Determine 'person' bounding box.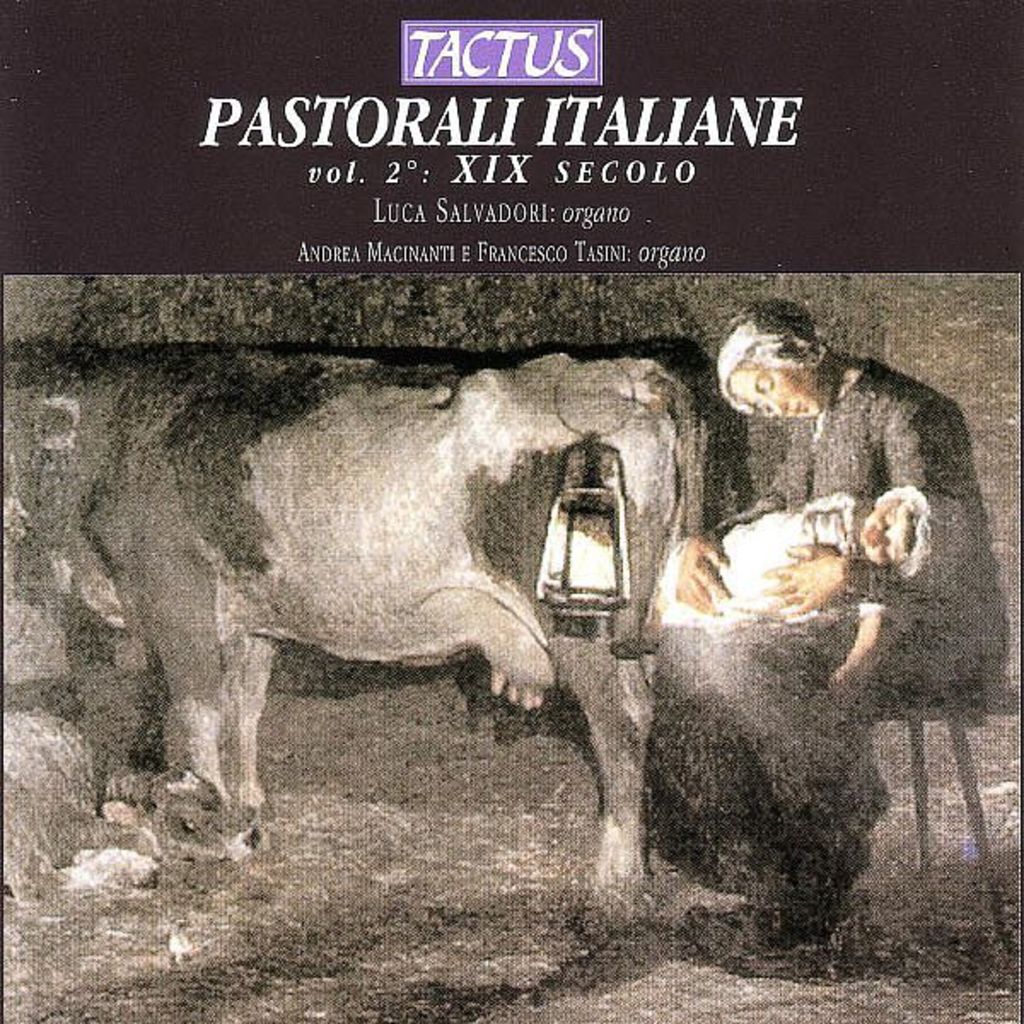
Determined: [left=620, top=483, right=959, bottom=698].
